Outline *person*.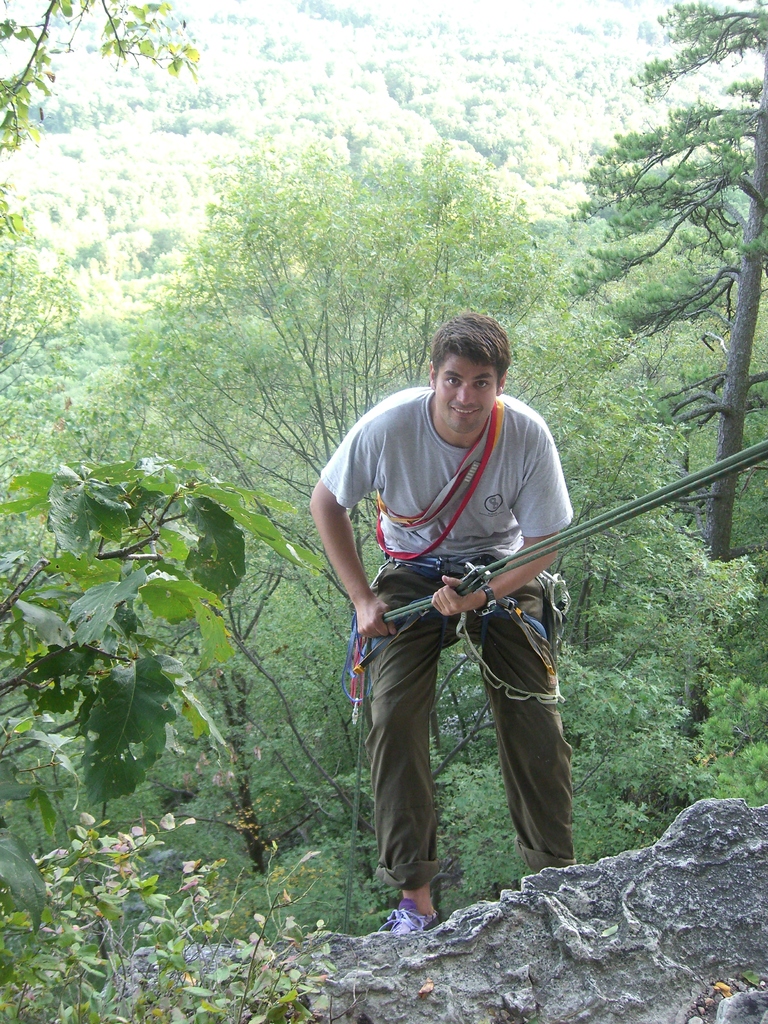
Outline: [left=313, top=311, right=568, bottom=946].
